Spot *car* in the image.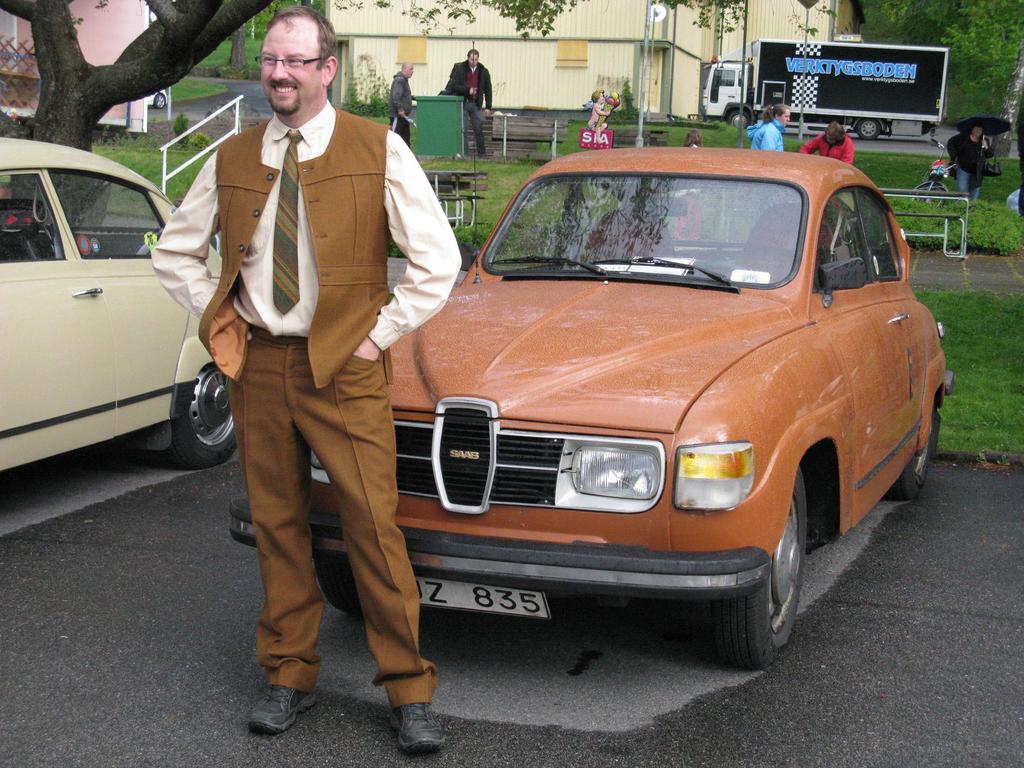
*car* found at detection(0, 146, 221, 501).
